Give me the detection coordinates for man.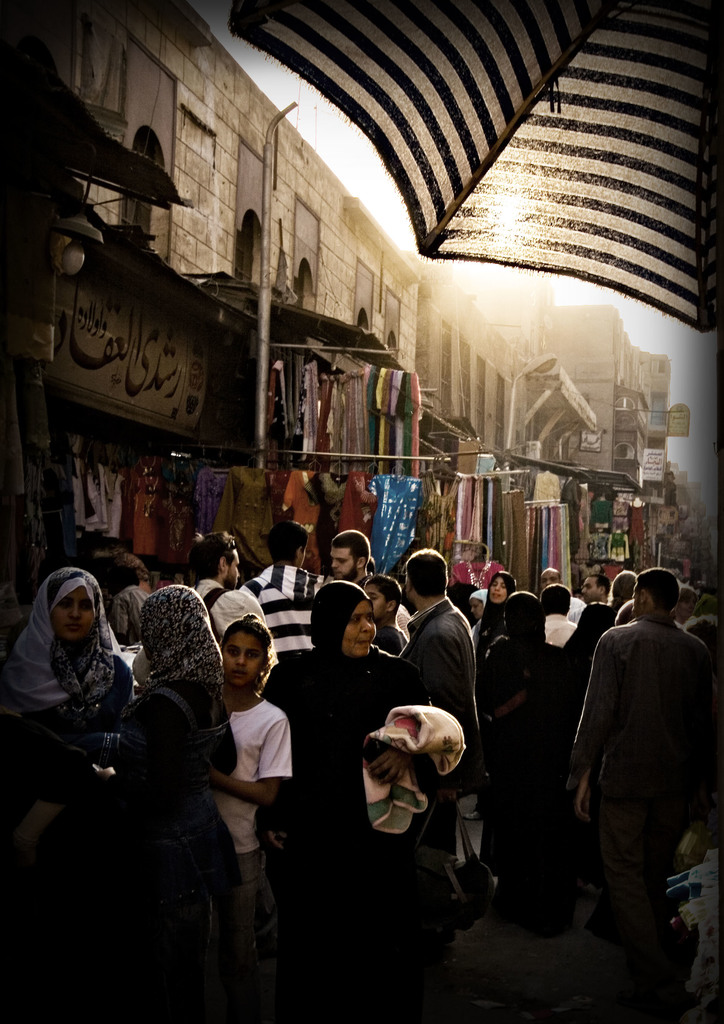
243:520:337:669.
